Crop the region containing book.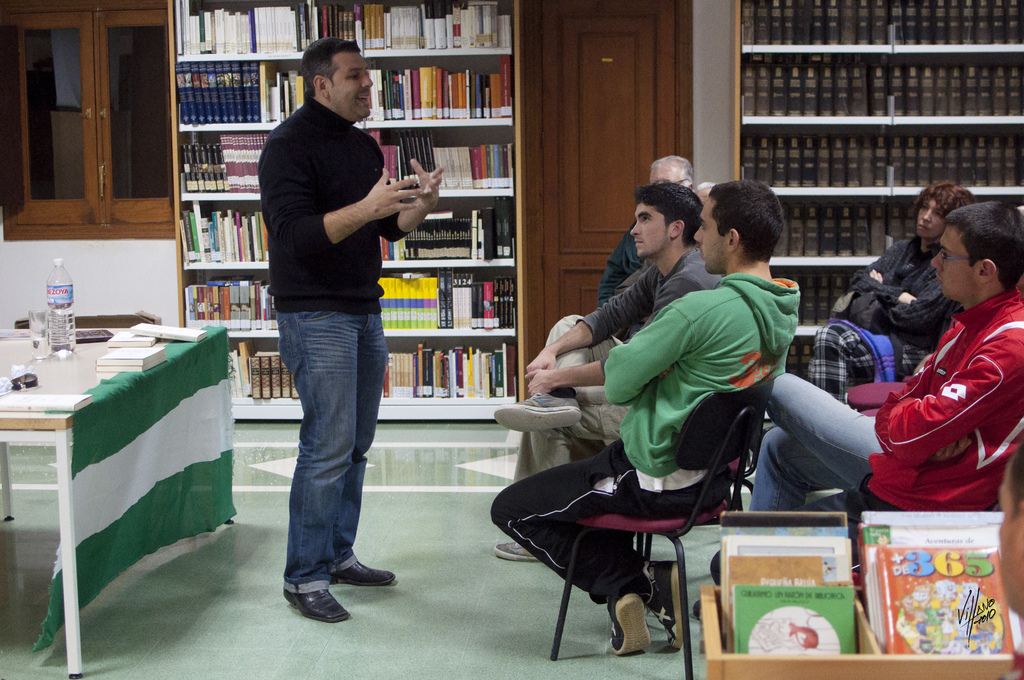
Crop region: <box>106,328,161,343</box>.
